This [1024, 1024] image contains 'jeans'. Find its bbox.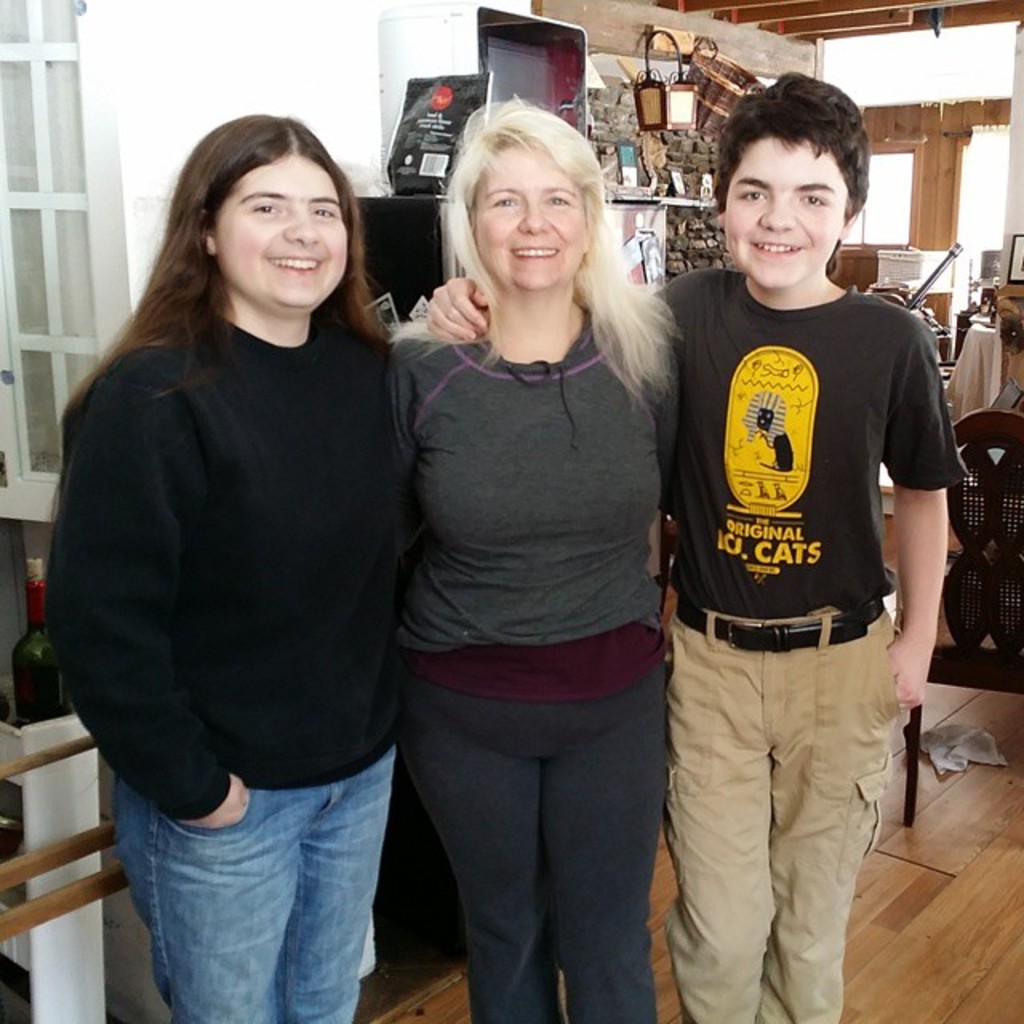
[109,752,398,1022].
